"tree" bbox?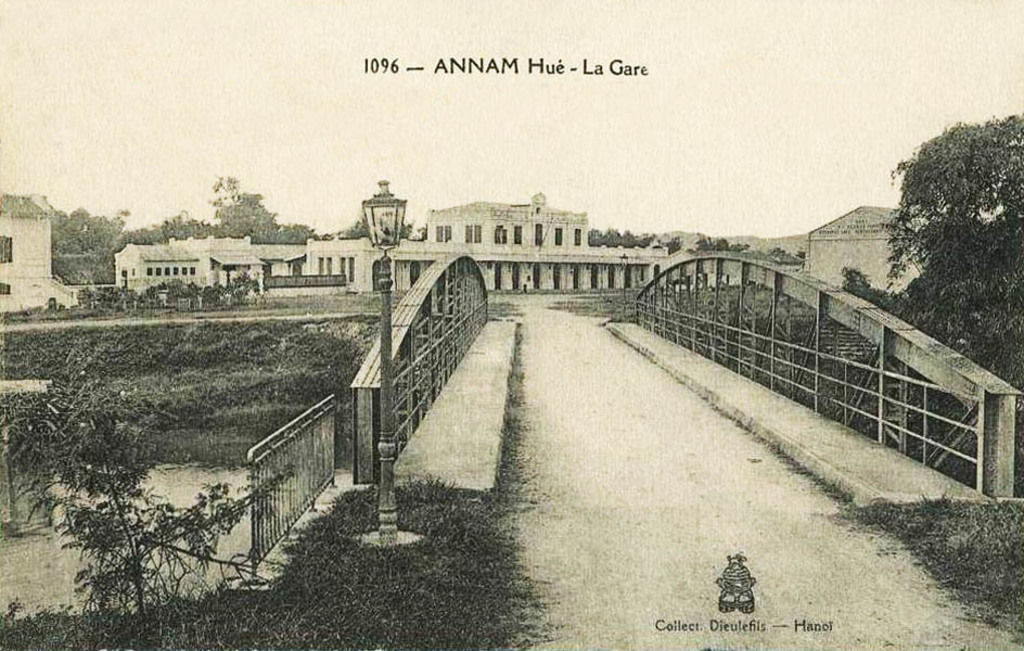
(x1=658, y1=234, x2=691, y2=250)
